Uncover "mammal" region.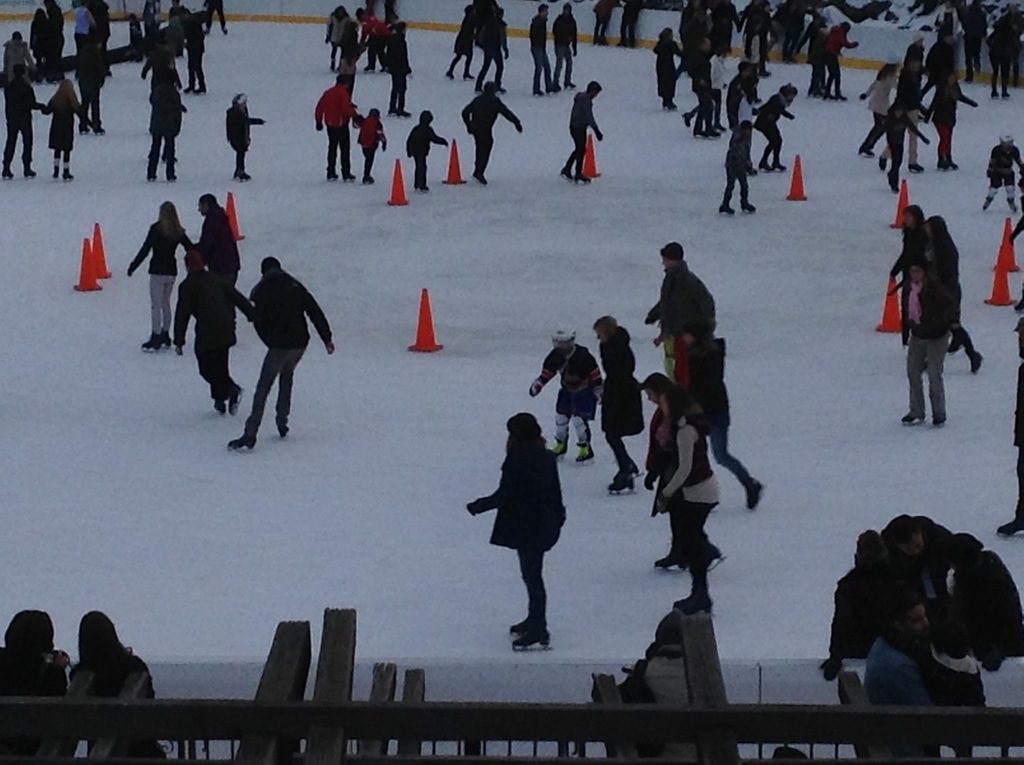
Uncovered: locate(356, 111, 387, 182).
